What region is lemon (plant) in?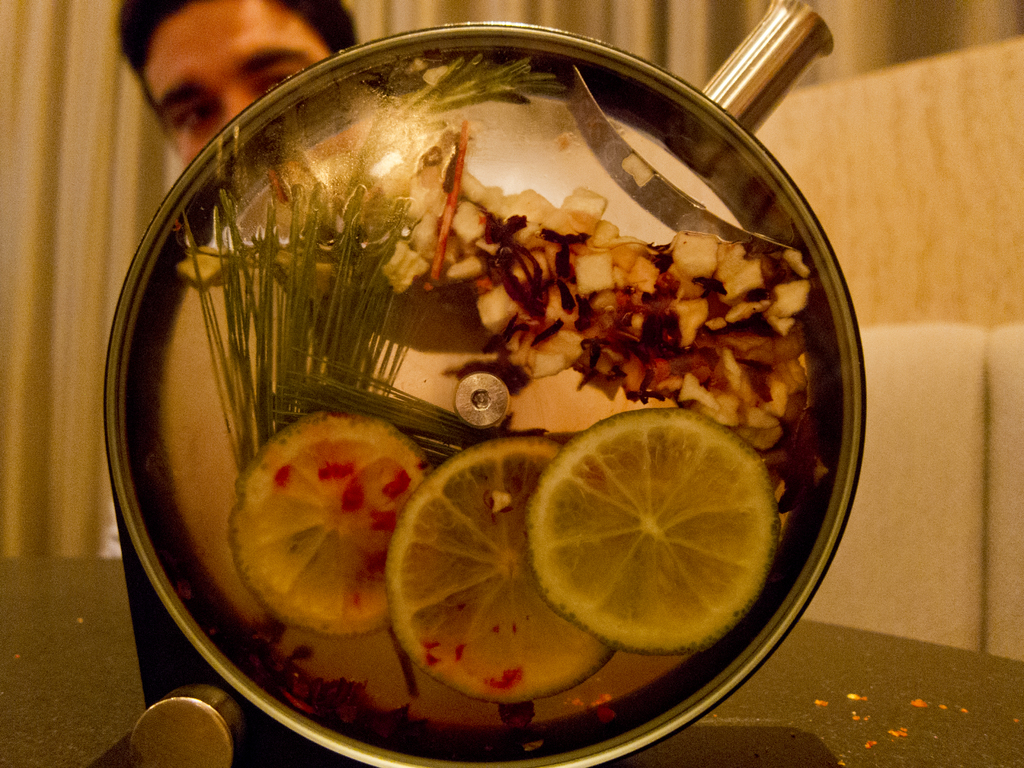
[227,409,426,637].
